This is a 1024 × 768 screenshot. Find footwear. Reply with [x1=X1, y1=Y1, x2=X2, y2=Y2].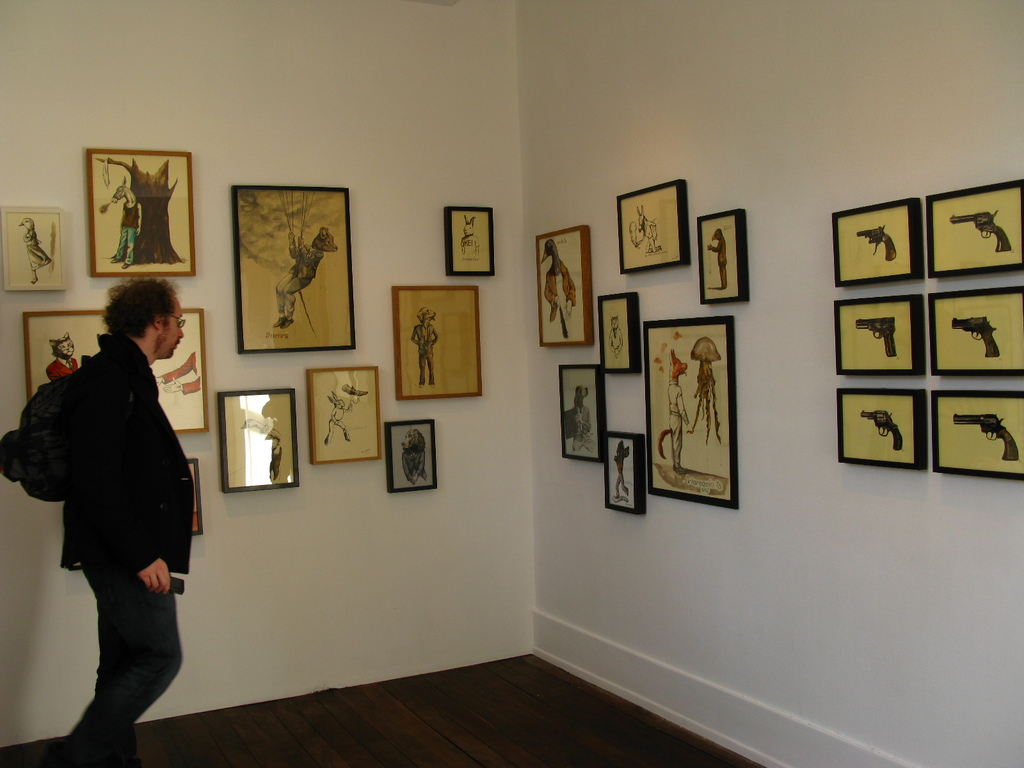
[x1=109, y1=258, x2=118, y2=266].
